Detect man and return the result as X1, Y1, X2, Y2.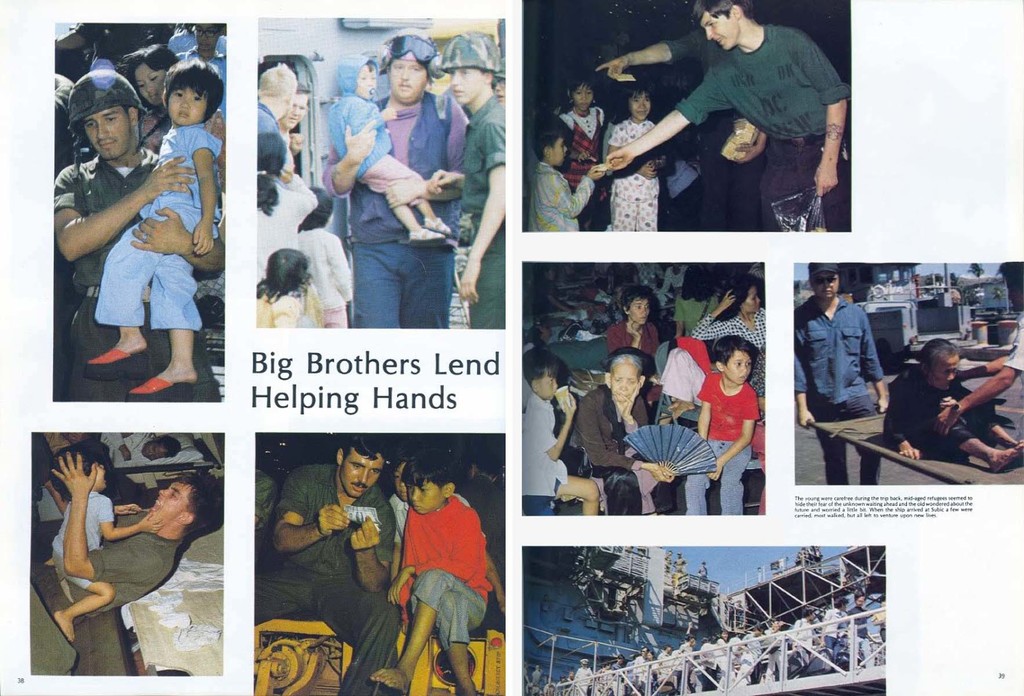
598, 0, 852, 220.
